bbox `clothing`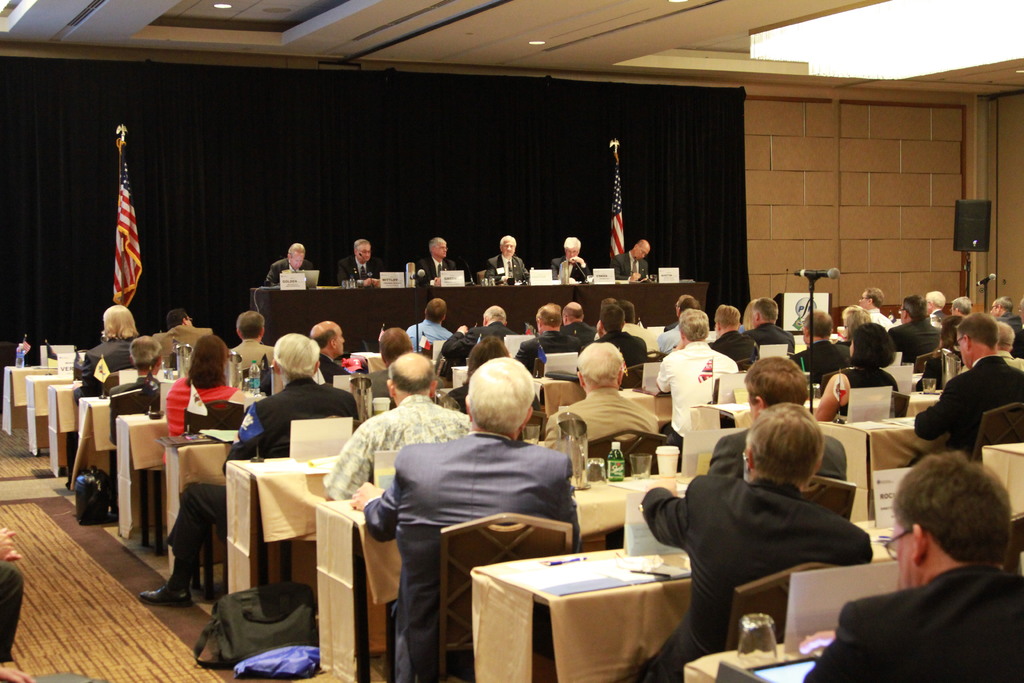
box=[751, 320, 796, 372]
